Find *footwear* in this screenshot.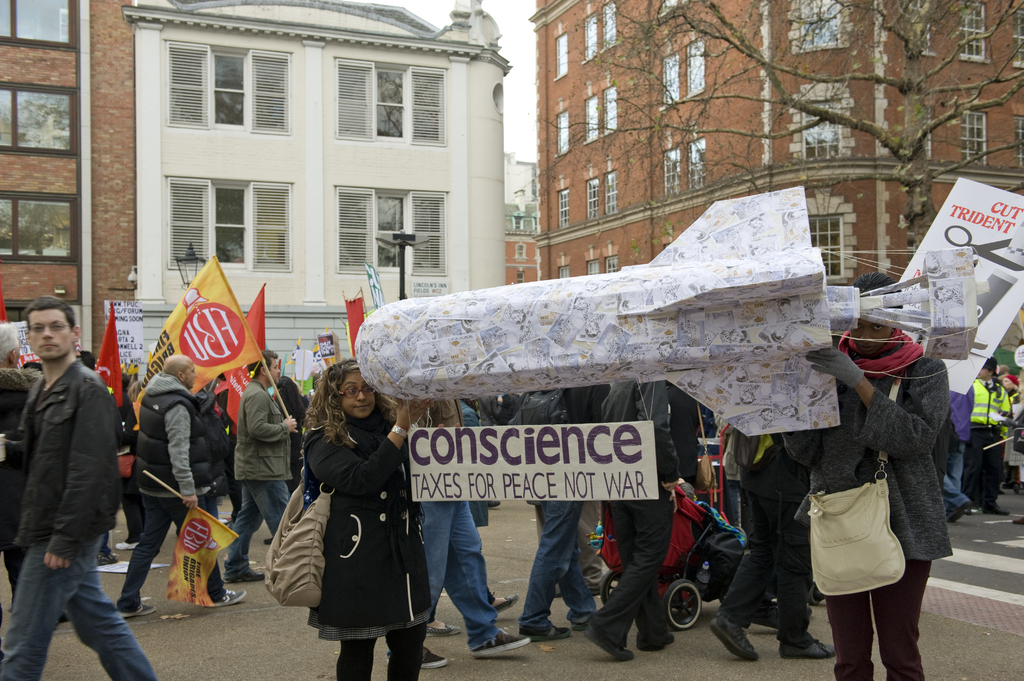
The bounding box for *footwear* is 525/620/573/641.
